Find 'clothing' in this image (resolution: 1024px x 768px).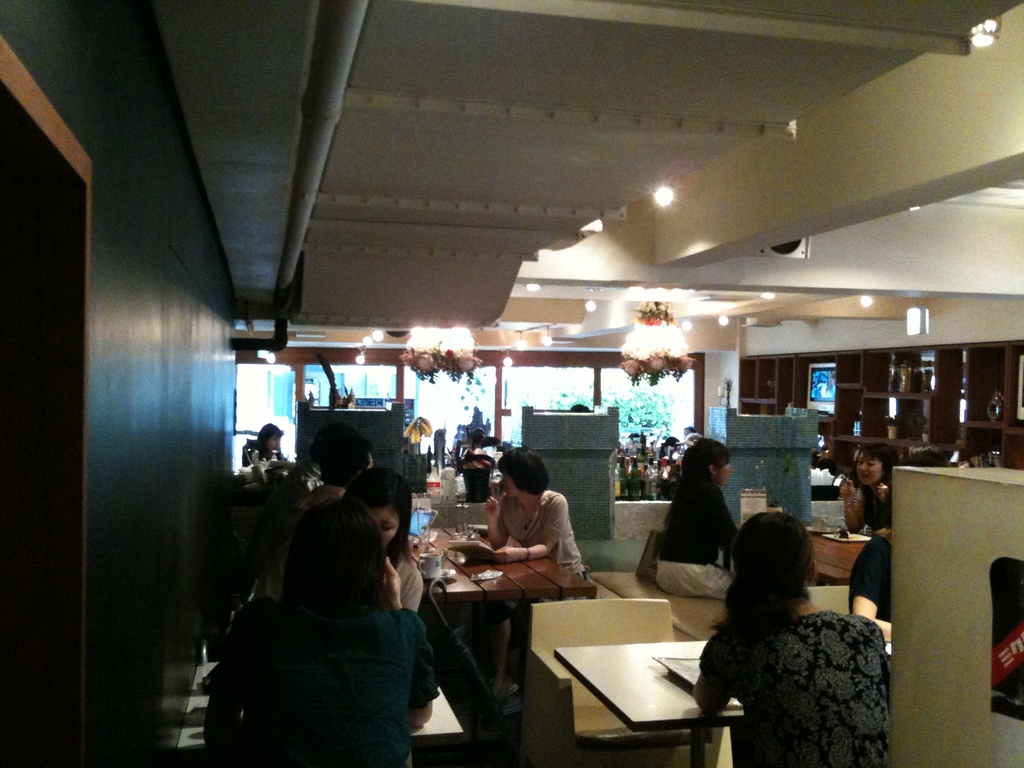
500/481/591/582.
